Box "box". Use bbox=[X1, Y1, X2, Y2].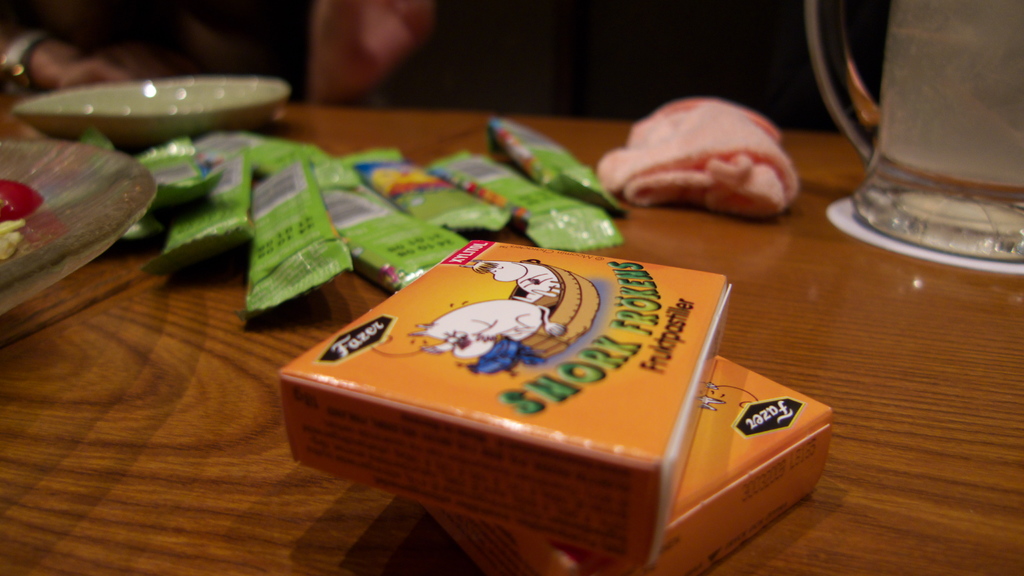
bbox=[426, 355, 831, 575].
